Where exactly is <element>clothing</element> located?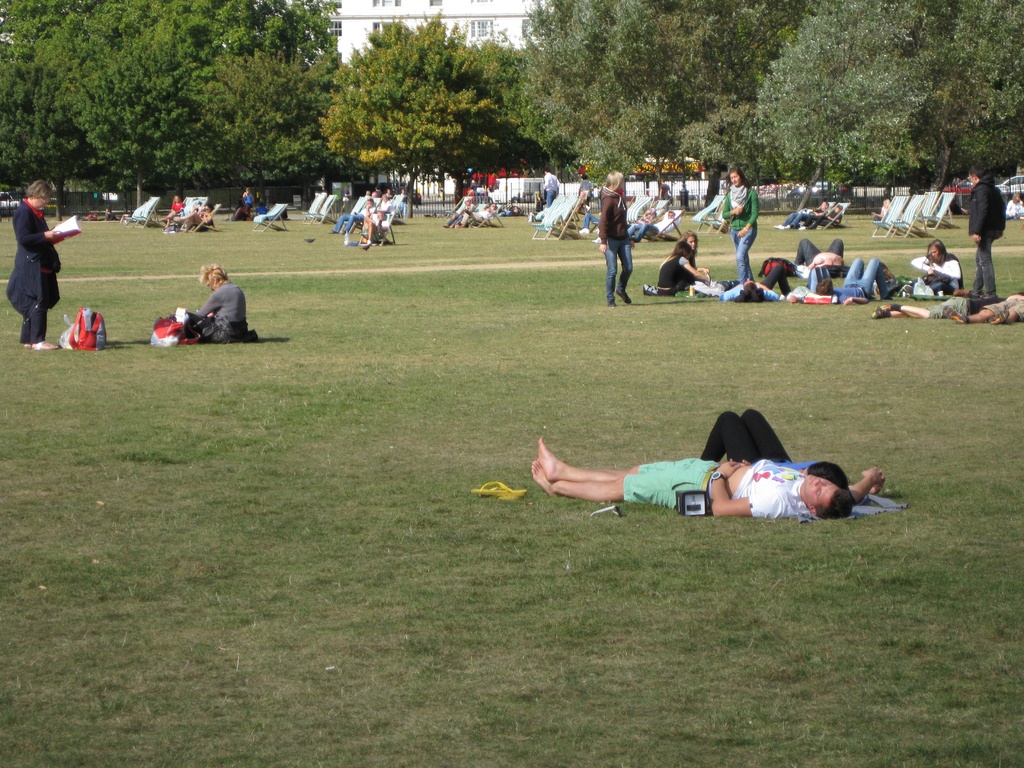
Its bounding box is Rect(979, 291, 1023, 323).
